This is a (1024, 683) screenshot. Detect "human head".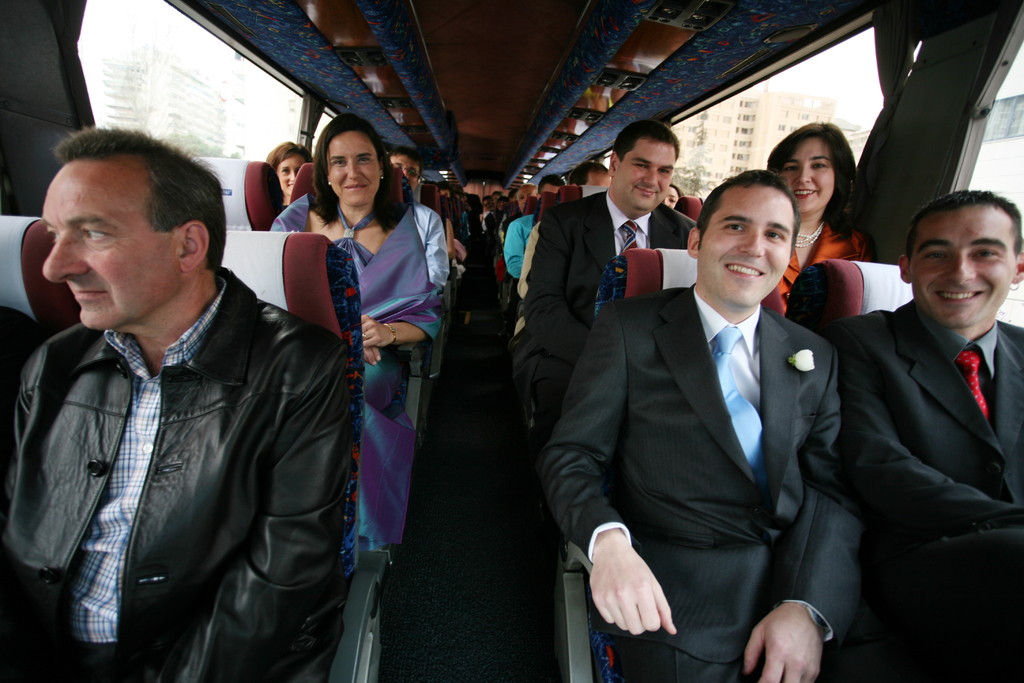
(606,120,678,213).
